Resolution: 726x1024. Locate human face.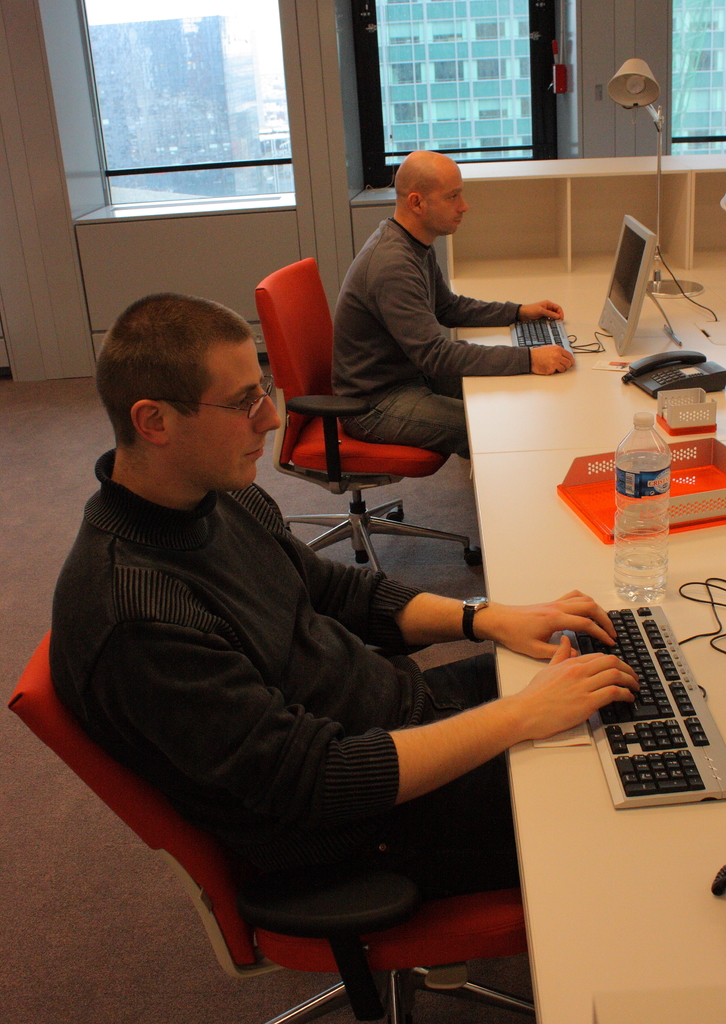
(168,336,280,485).
